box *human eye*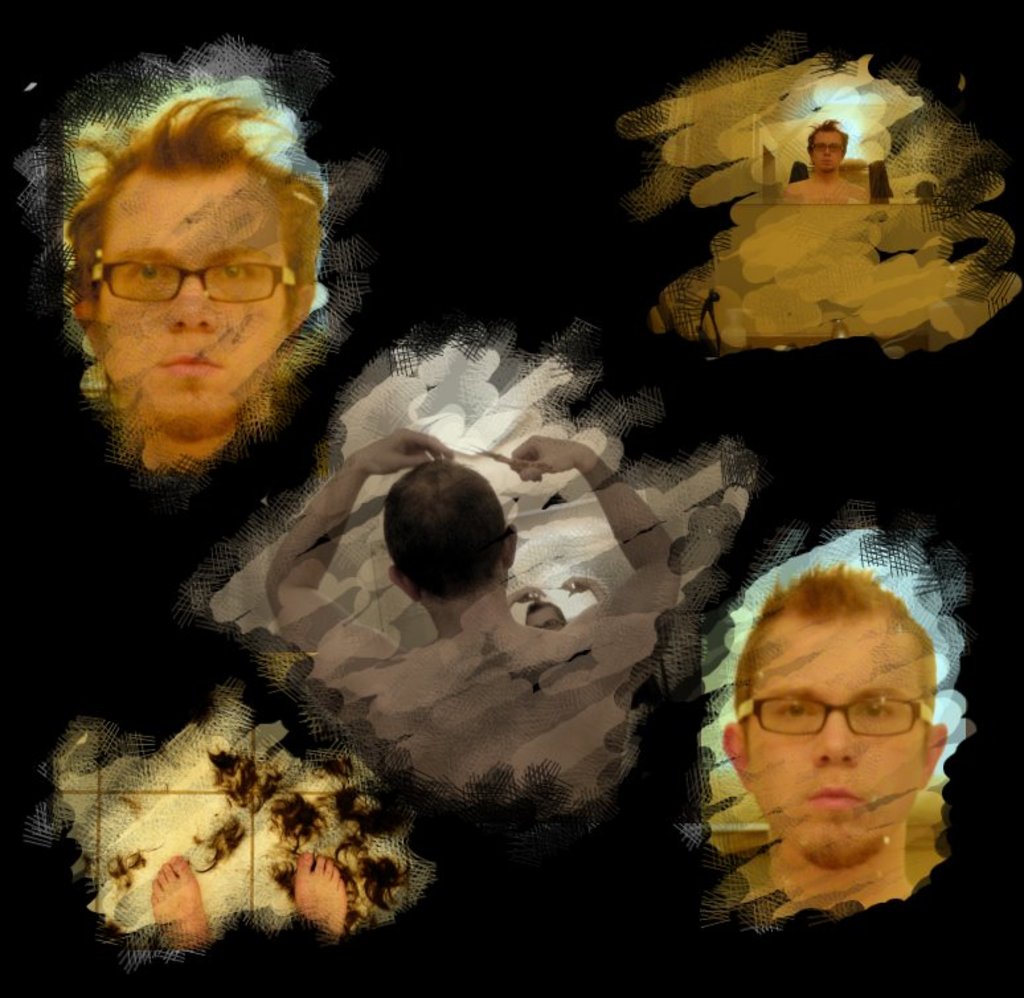
left=123, top=258, right=164, bottom=289
